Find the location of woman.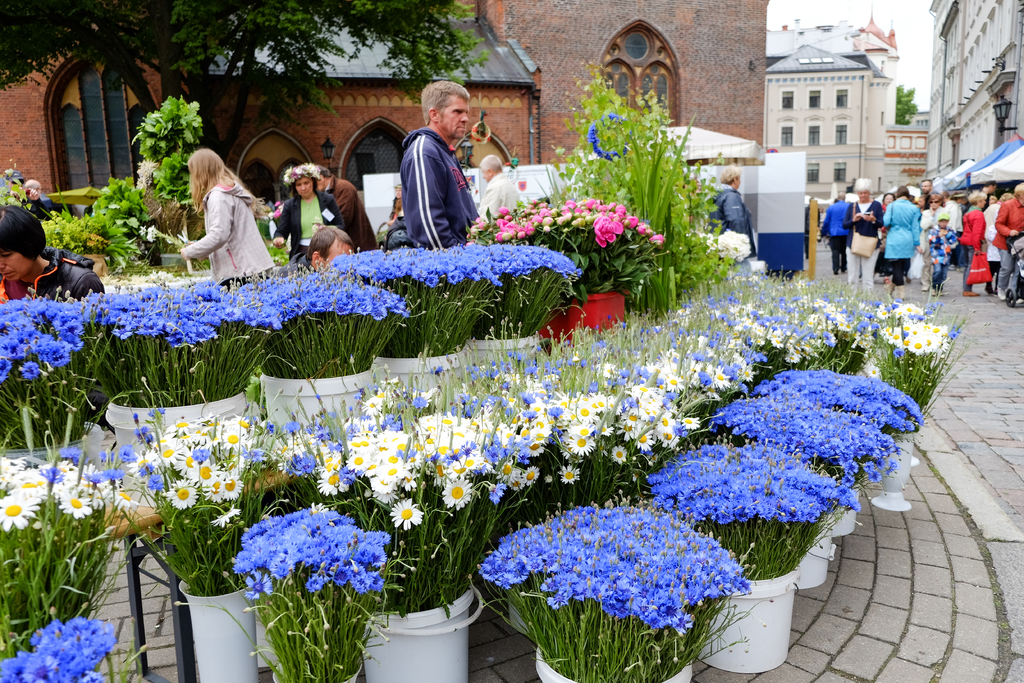
Location: <bbox>958, 188, 988, 295</bbox>.
